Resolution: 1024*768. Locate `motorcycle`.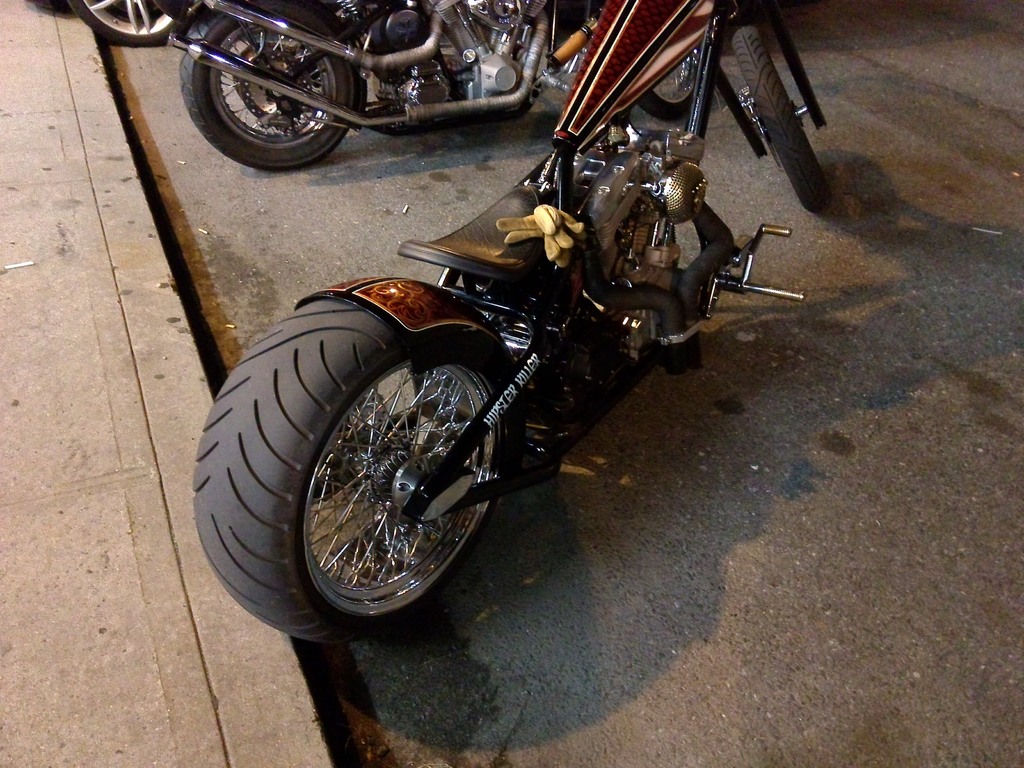
l=170, t=0, r=717, b=173.
